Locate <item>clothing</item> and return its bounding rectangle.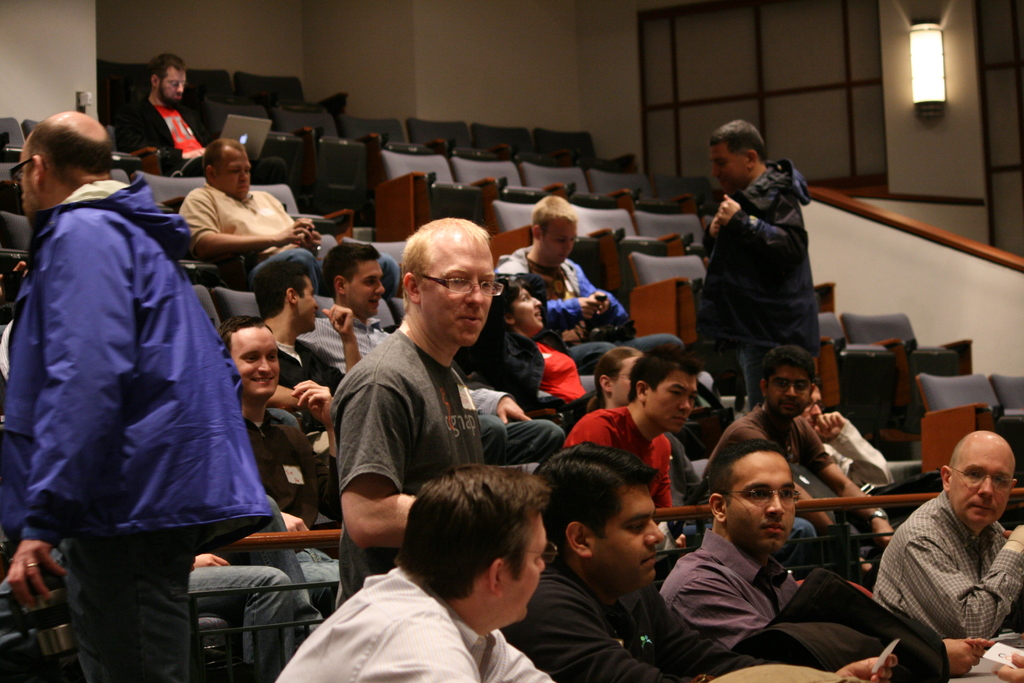
box(703, 393, 810, 504).
